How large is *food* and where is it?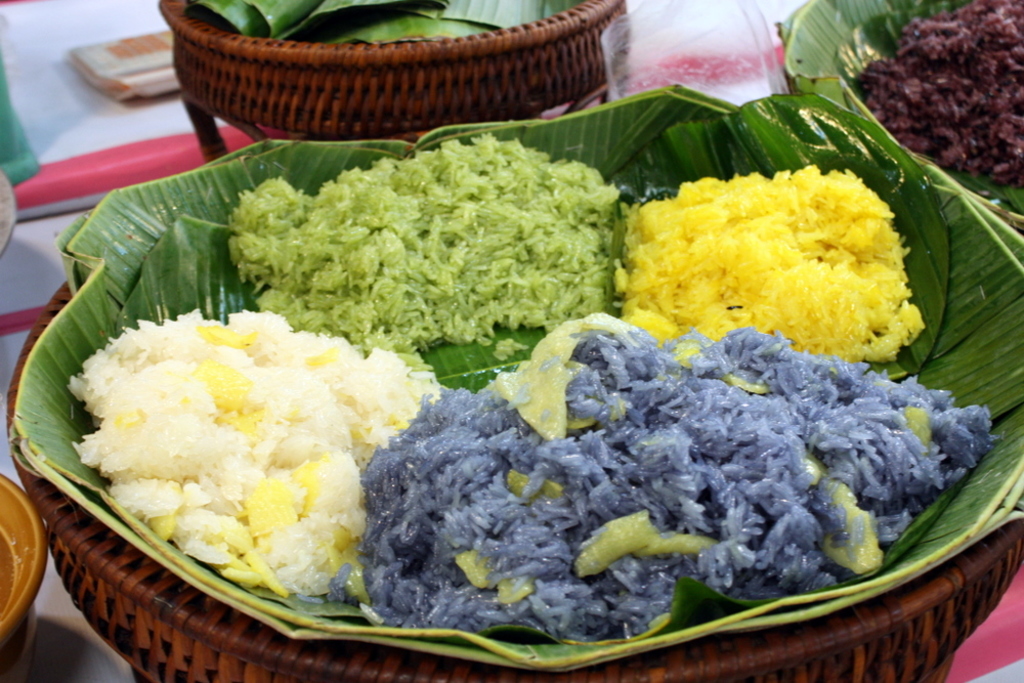
Bounding box: l=52, t=270, r=437, b=595.
